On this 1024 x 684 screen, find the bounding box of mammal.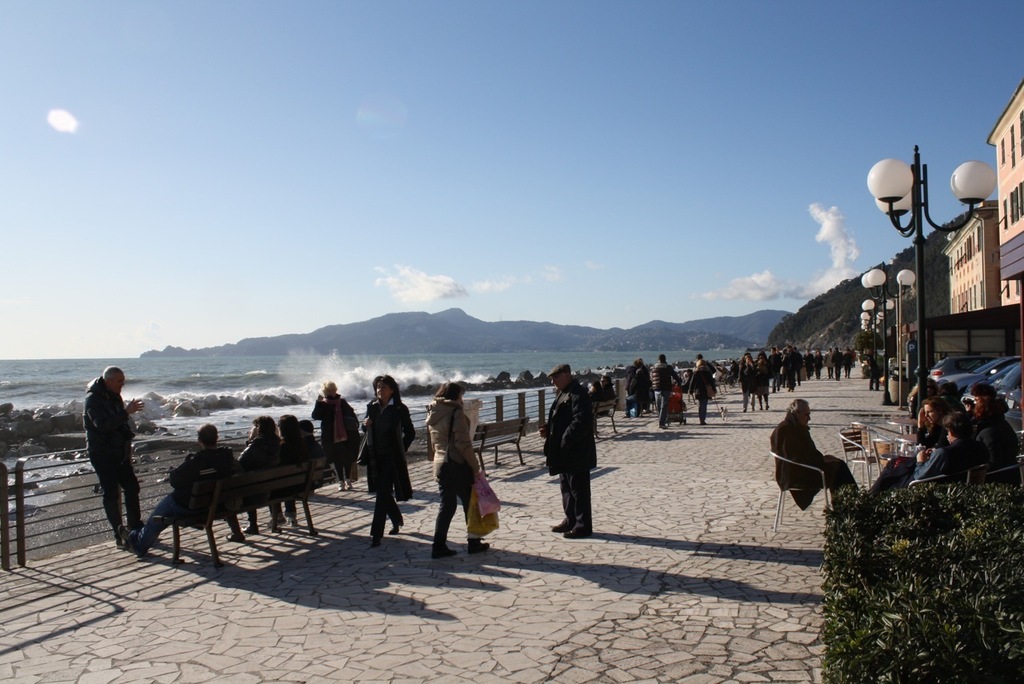
Bounding box: crop(623, 366, 654, 418).
